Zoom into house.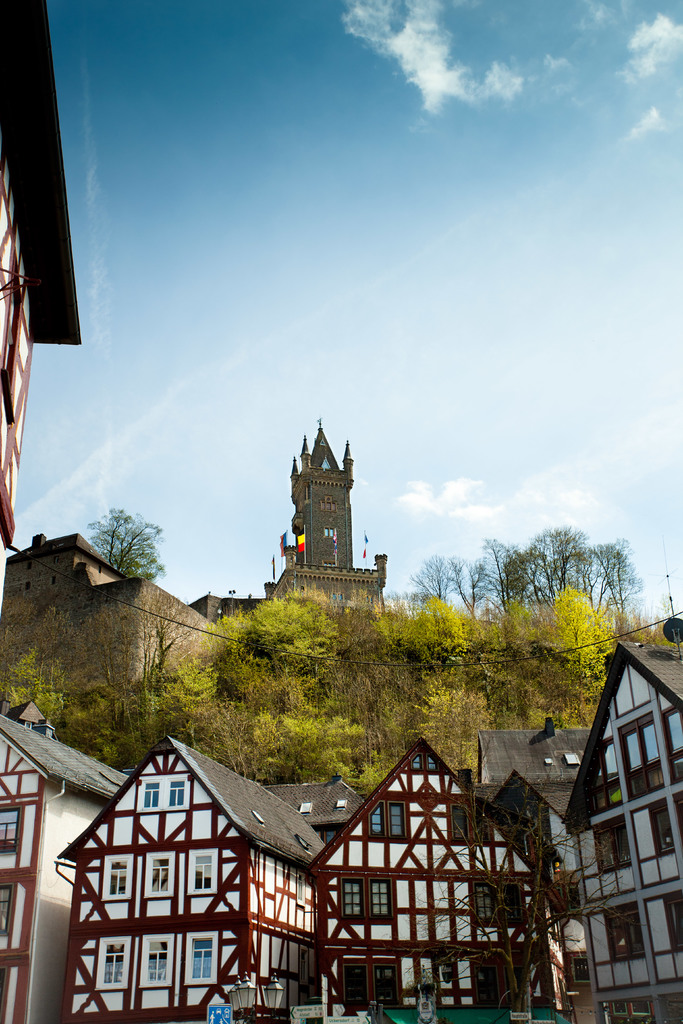
Zoom target: <region>507, 594, 682, 1009</region>.
